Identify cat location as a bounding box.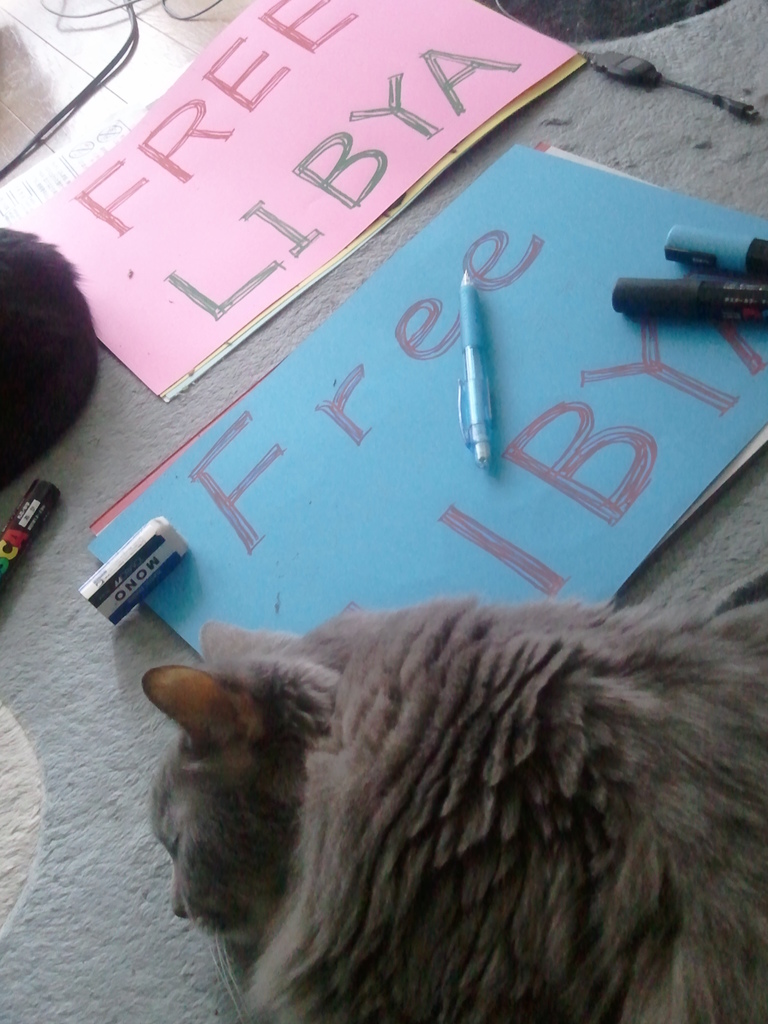
rect(145, 617, 767, 1023).
